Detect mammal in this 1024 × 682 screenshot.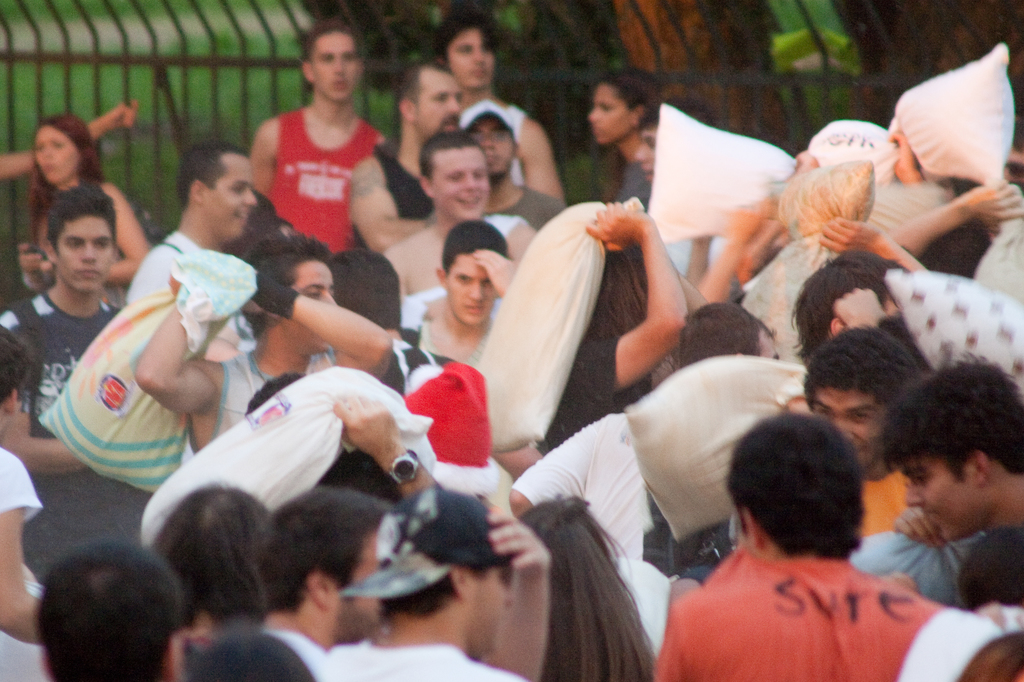
Detection: 29,541,188,681.
